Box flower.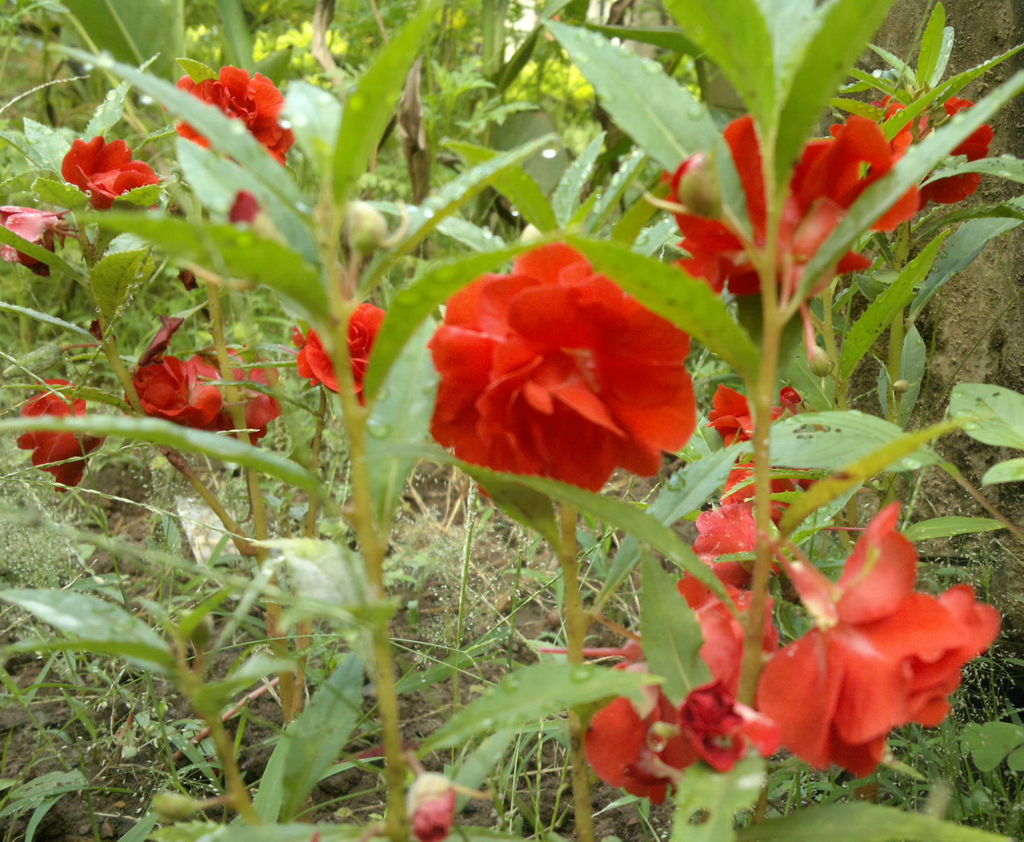
crop(14, 393, 117, 494).
